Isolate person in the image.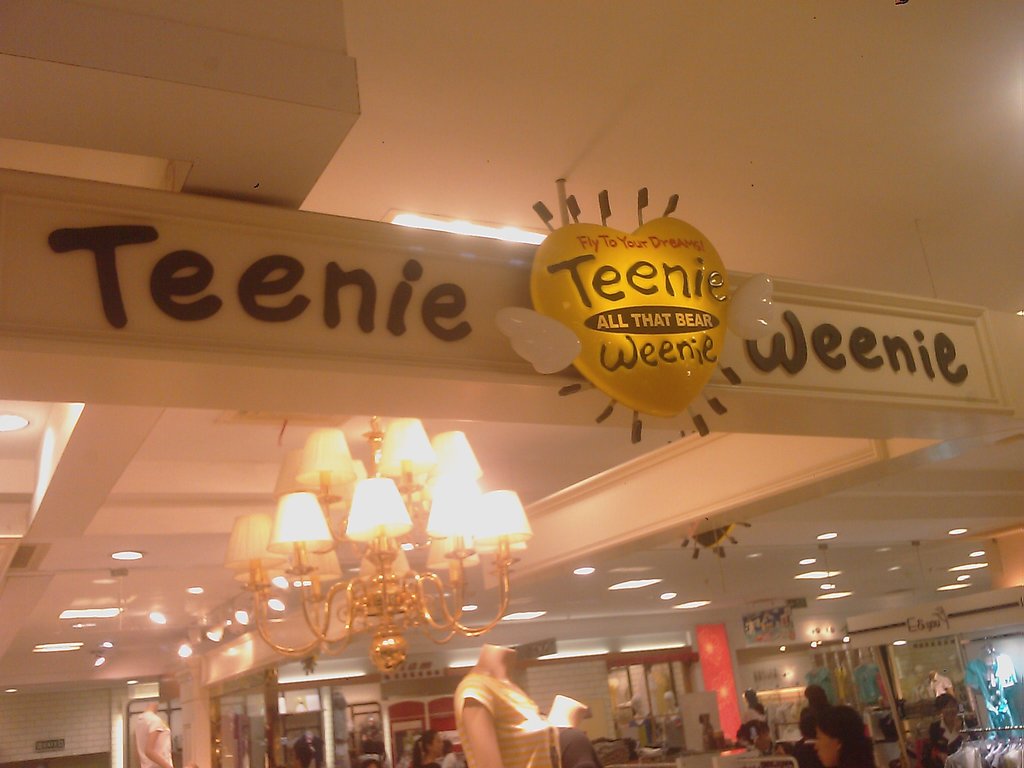
Isolated region: (631, 695, 662, 751).
